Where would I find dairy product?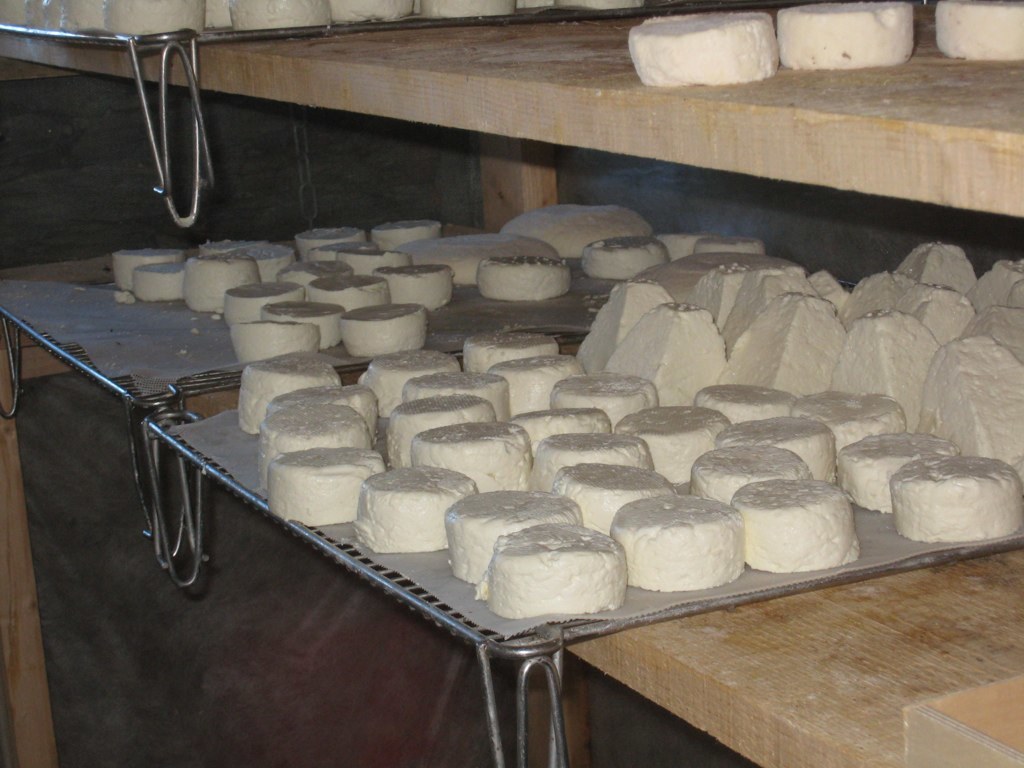
At box(448, 500, 565, 583).
